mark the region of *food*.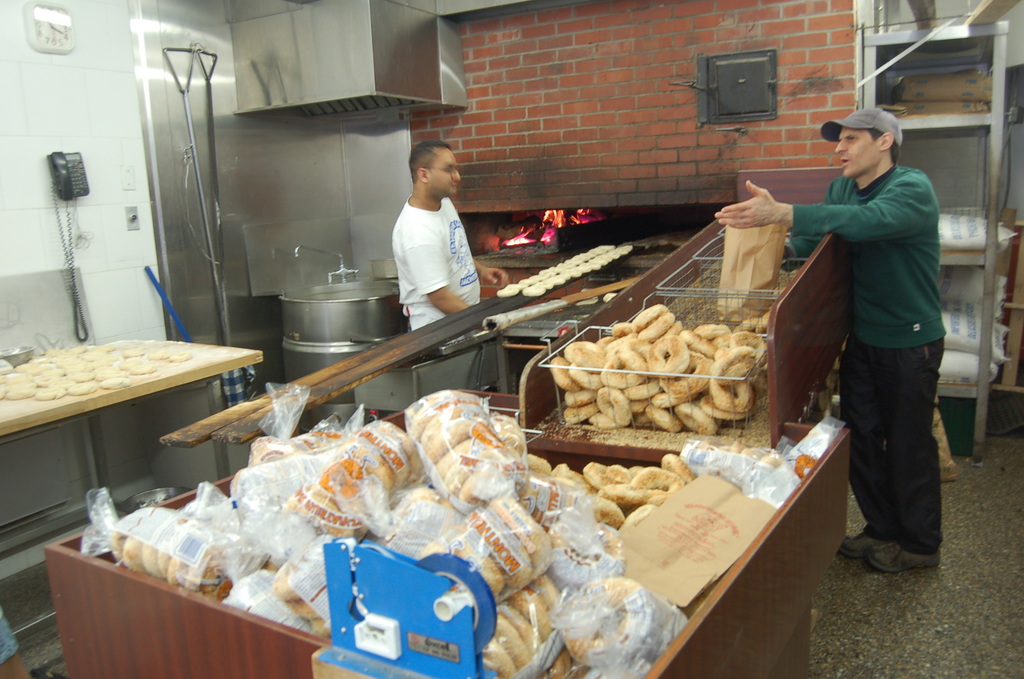
Region: x1=0, y1=338, x2=196, y2=400.
